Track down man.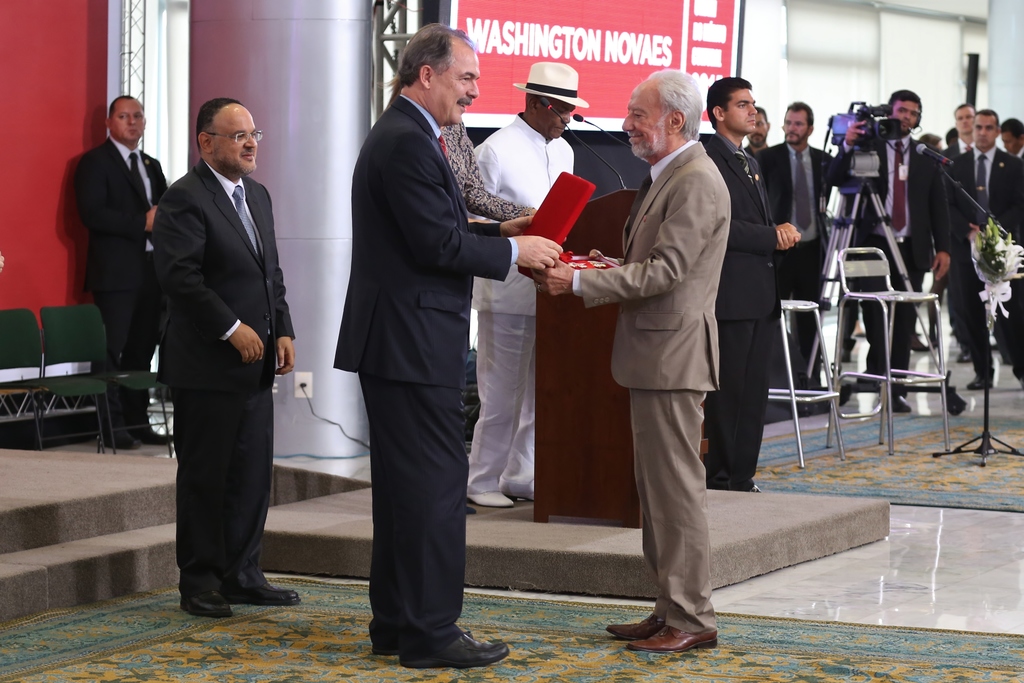
Tracked to [700, 71, 806, 494].
